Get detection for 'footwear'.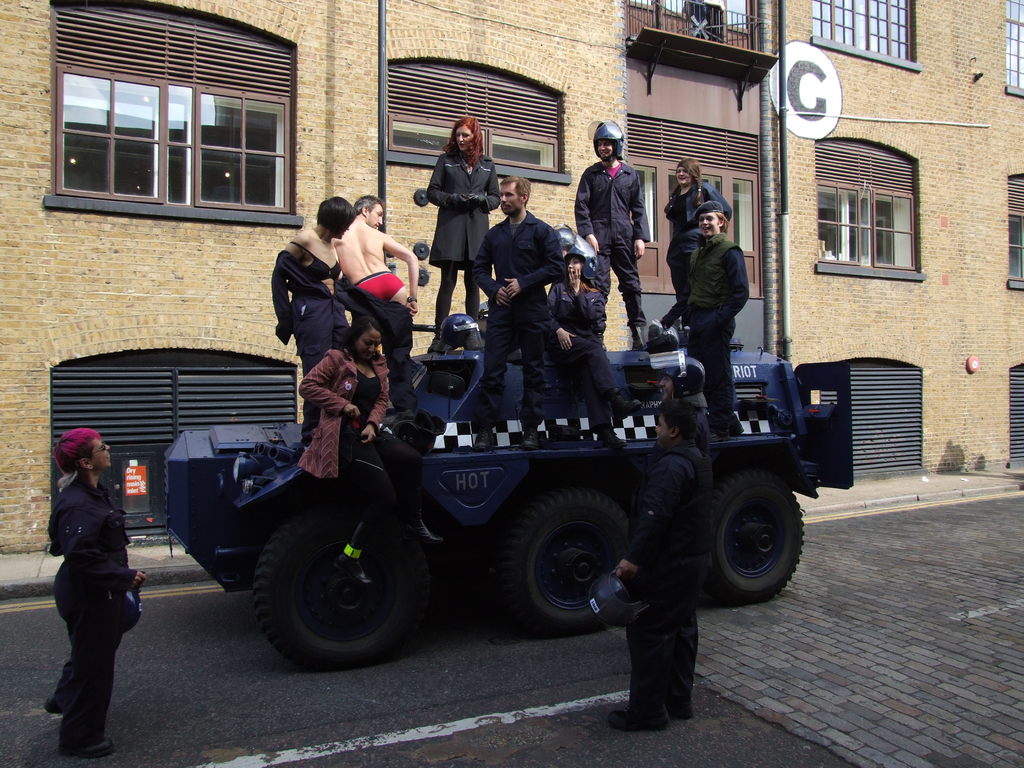
Detection: 668:705:694:719.
